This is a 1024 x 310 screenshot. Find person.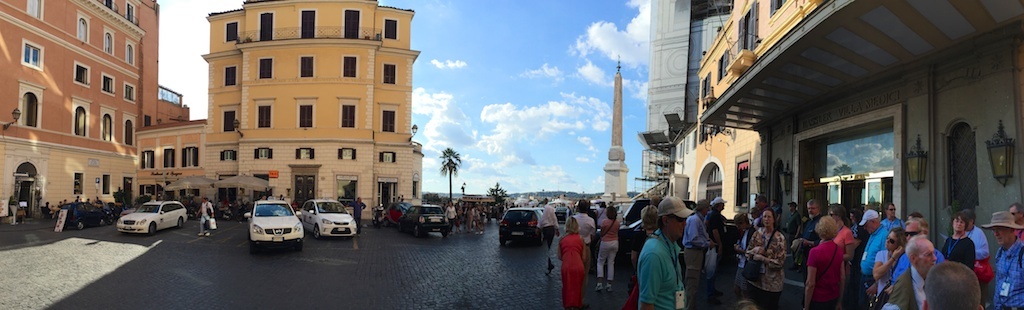
Bounding box: [573,198,595,248].
